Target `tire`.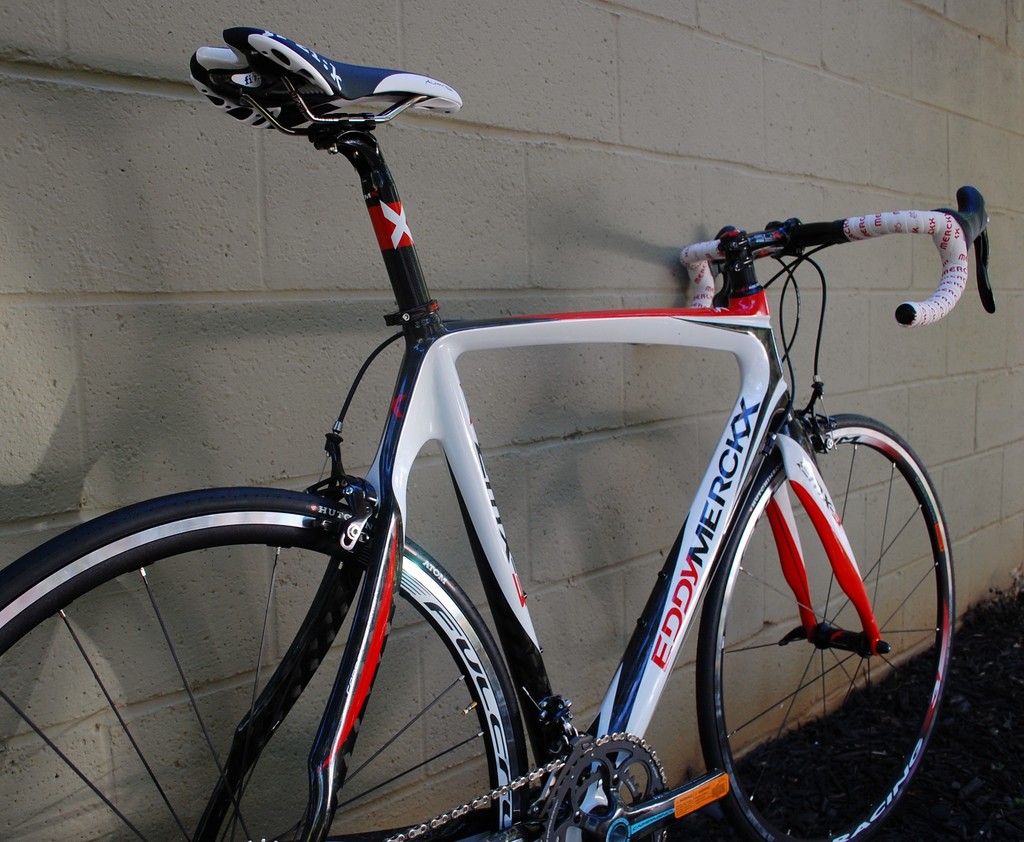
Target region: region(694, 414, 956, 841).
